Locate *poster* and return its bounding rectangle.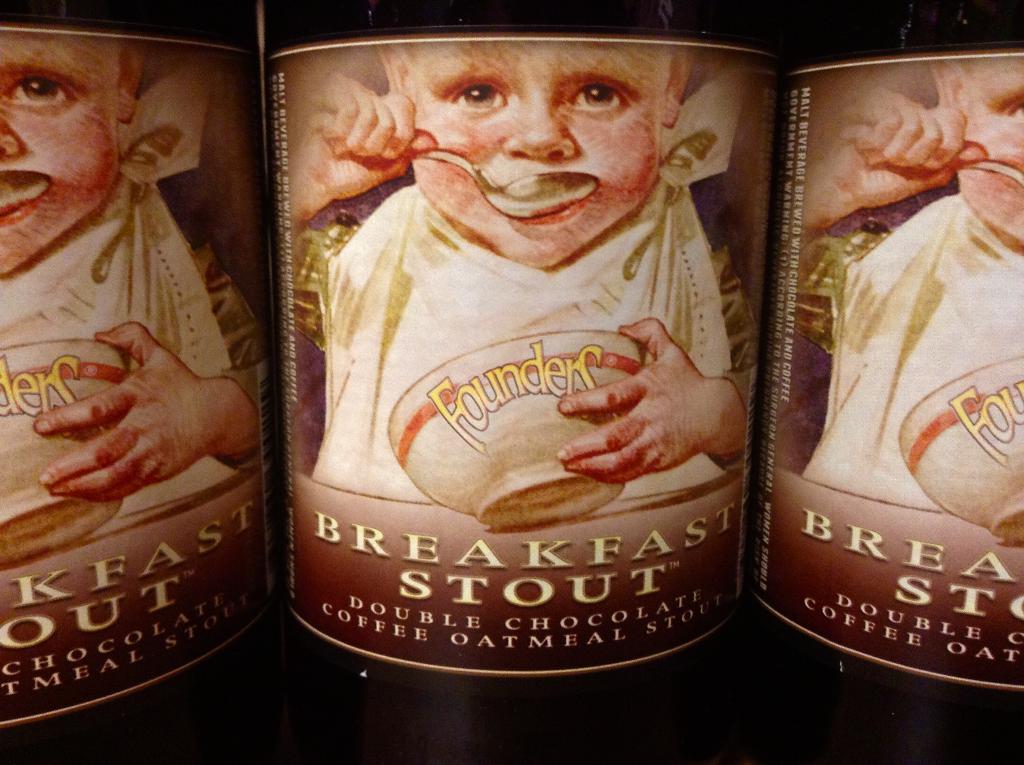
(3, 0, 261, 727).
